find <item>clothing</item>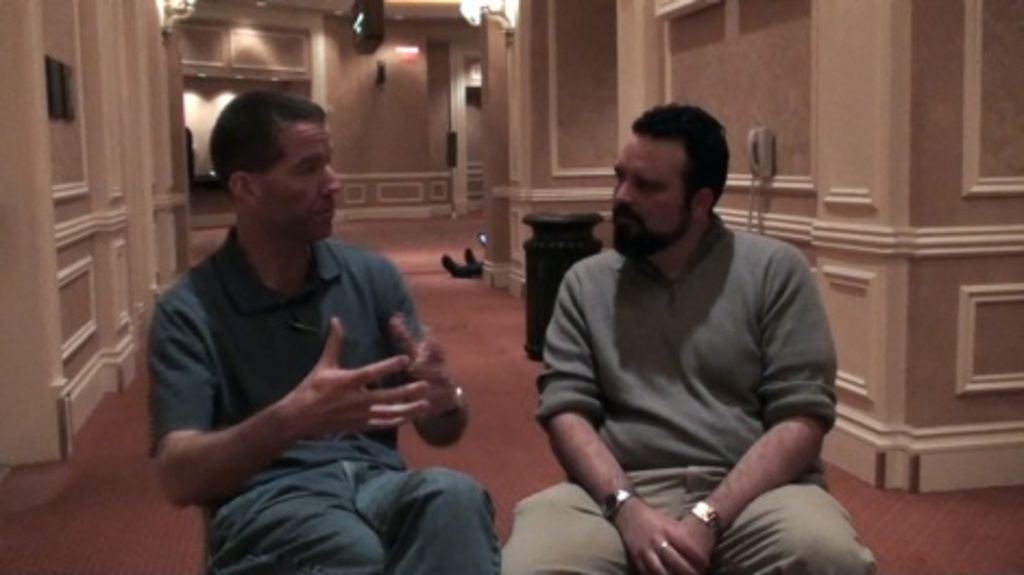
box(146, 235, 503, 573)
